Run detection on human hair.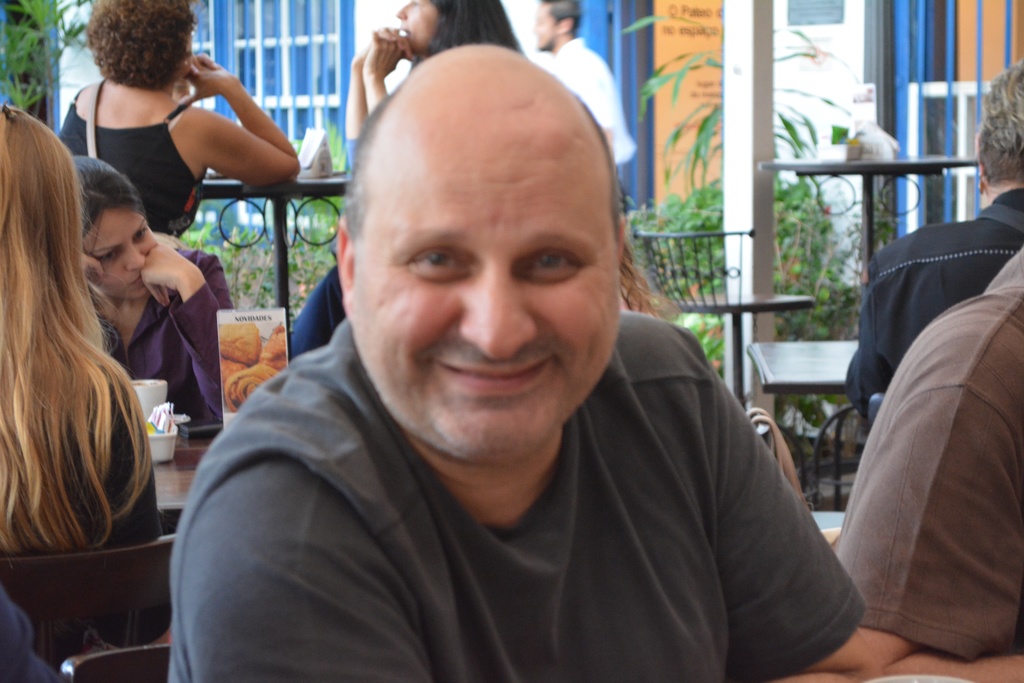
Result: l=342, t=114, r=610, b=242.
